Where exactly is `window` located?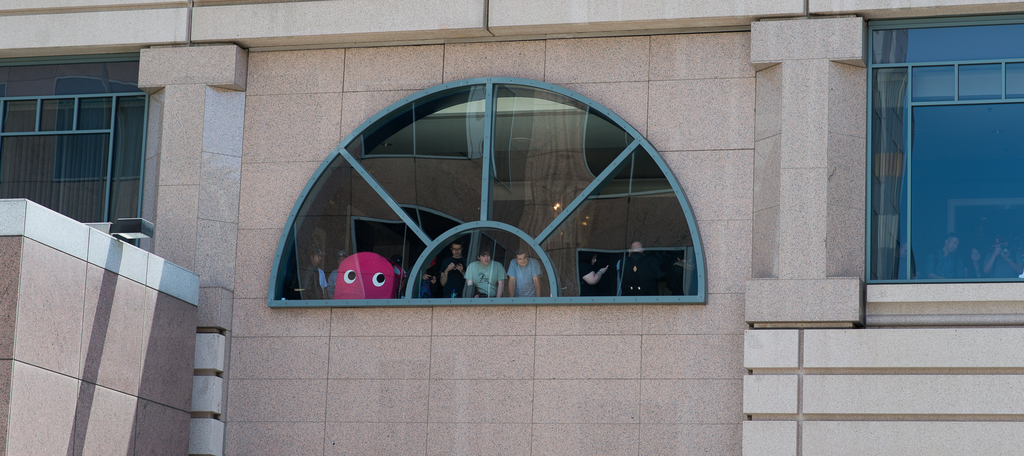
Its bounding box is 268:74:708:306.
